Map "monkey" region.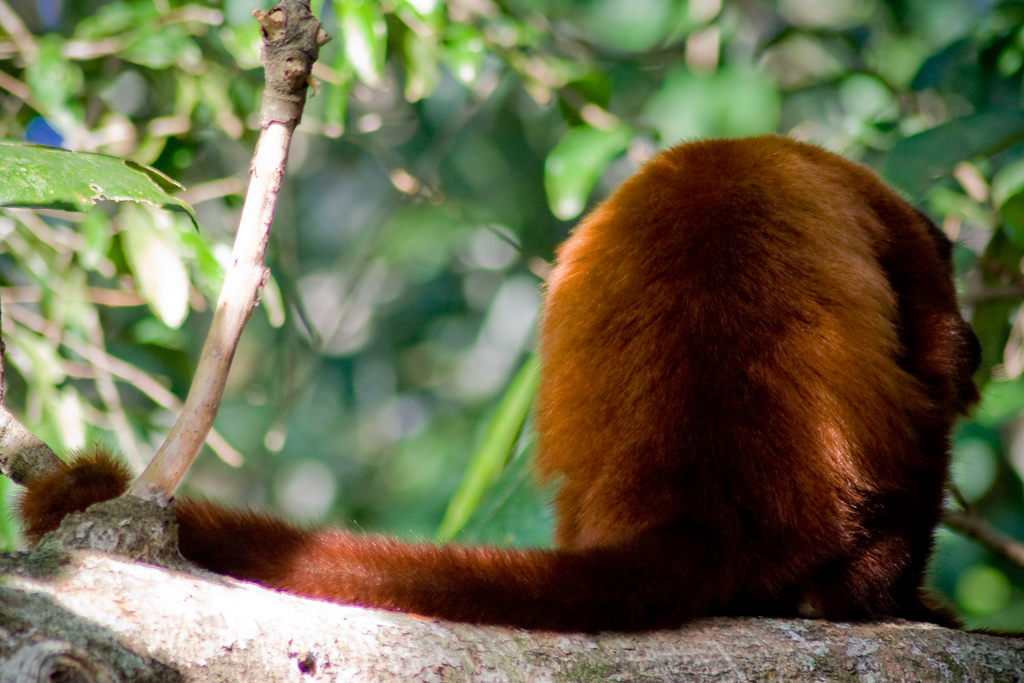
Mapped to 17/136/986/632.
